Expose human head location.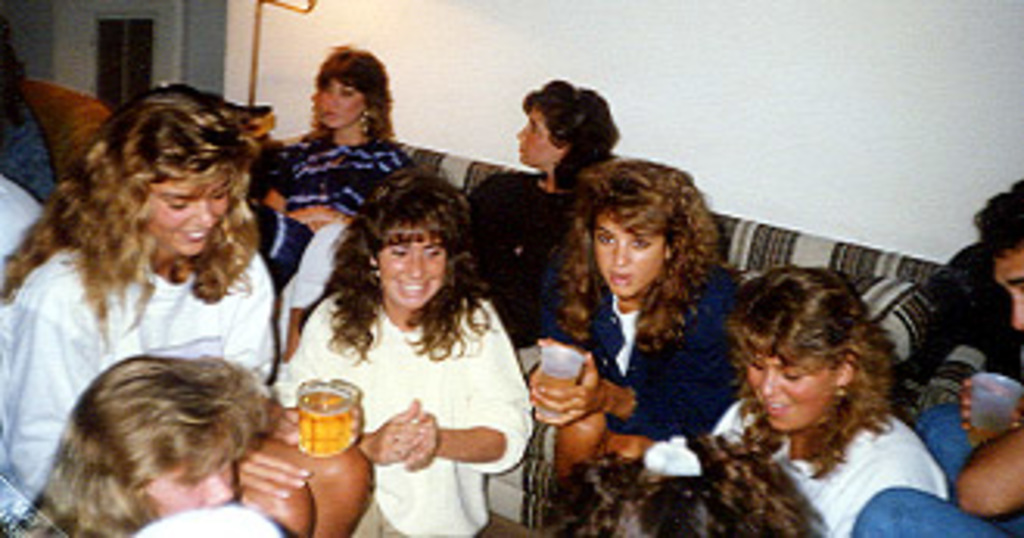
Exposed at rect(974, 183, 1021, 339).
